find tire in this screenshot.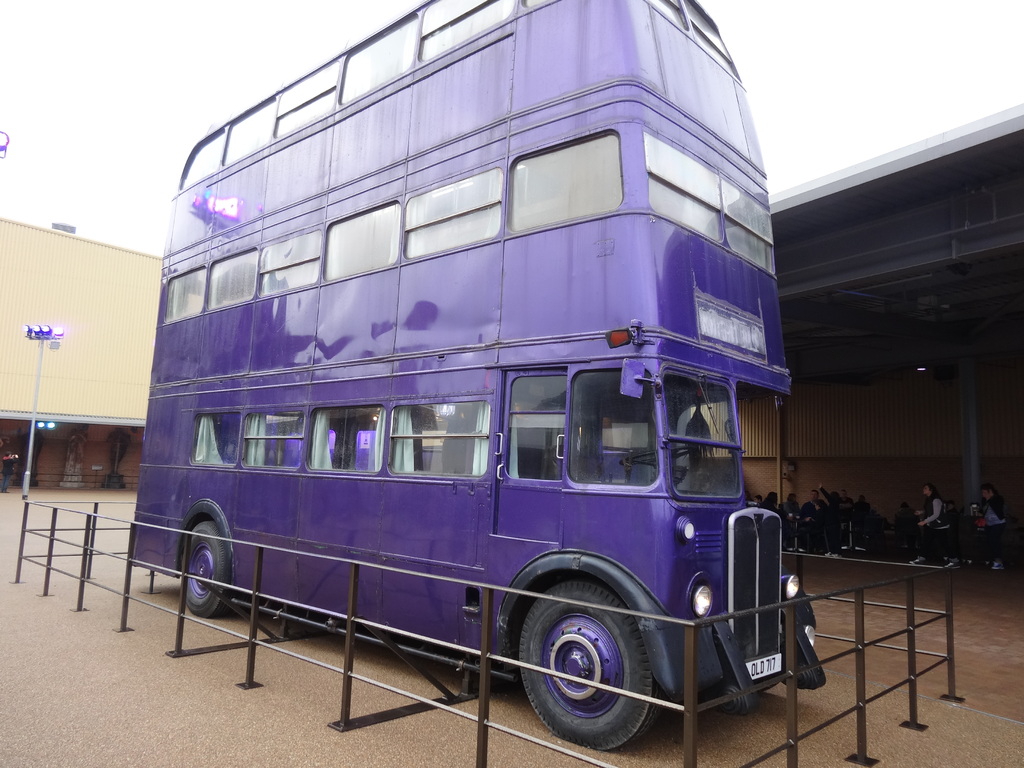
The bounding box for tire is [x1=509, y1=575, x2=666, y2=751].
